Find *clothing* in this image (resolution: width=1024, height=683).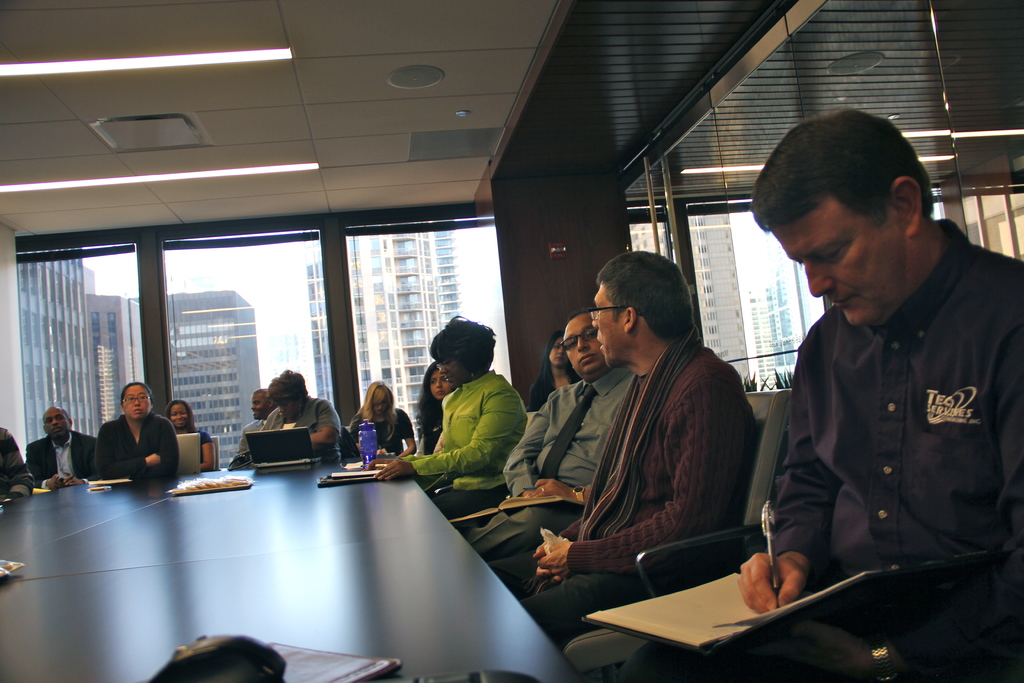
crop(95, 419, 177, 485).
